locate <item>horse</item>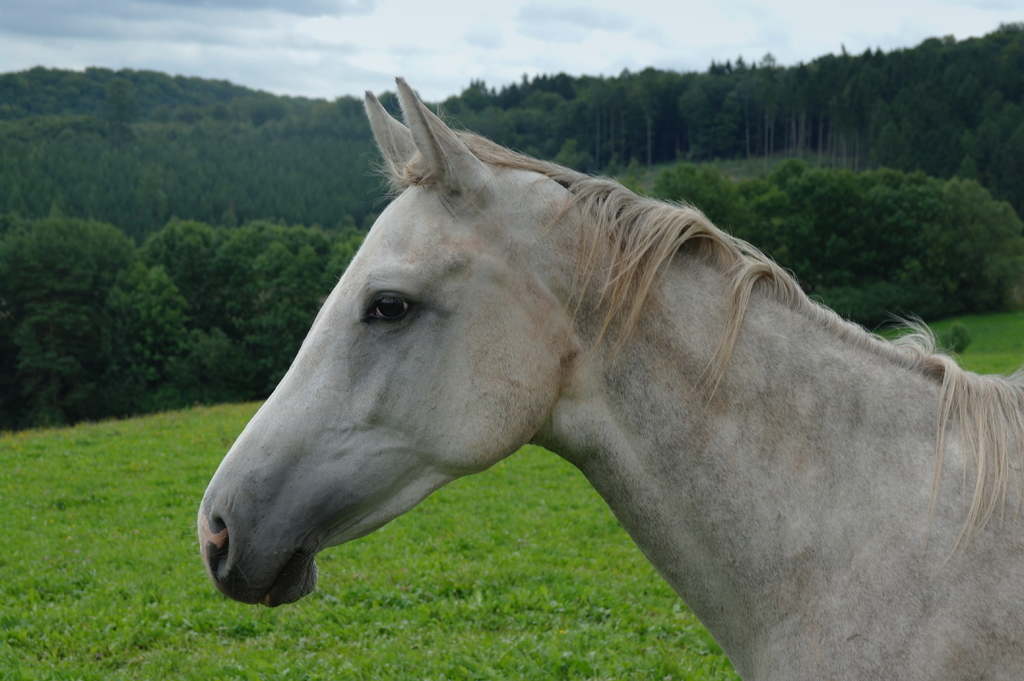
(x1=198, y1=79, x2=1023, y2=680)
